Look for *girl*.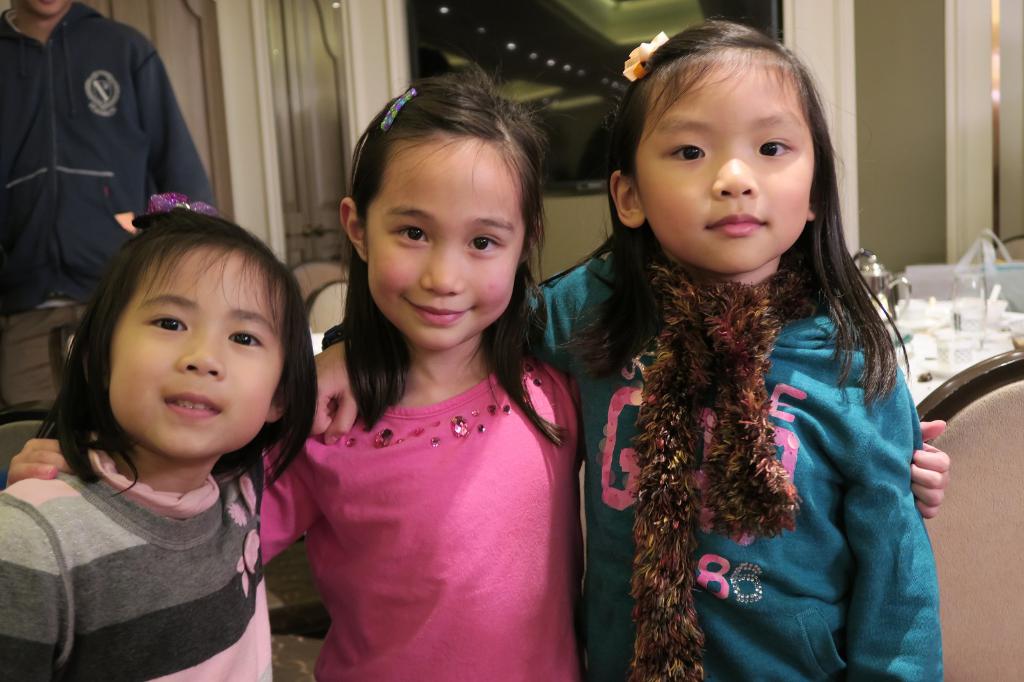
Found: [313,13,945,681].
